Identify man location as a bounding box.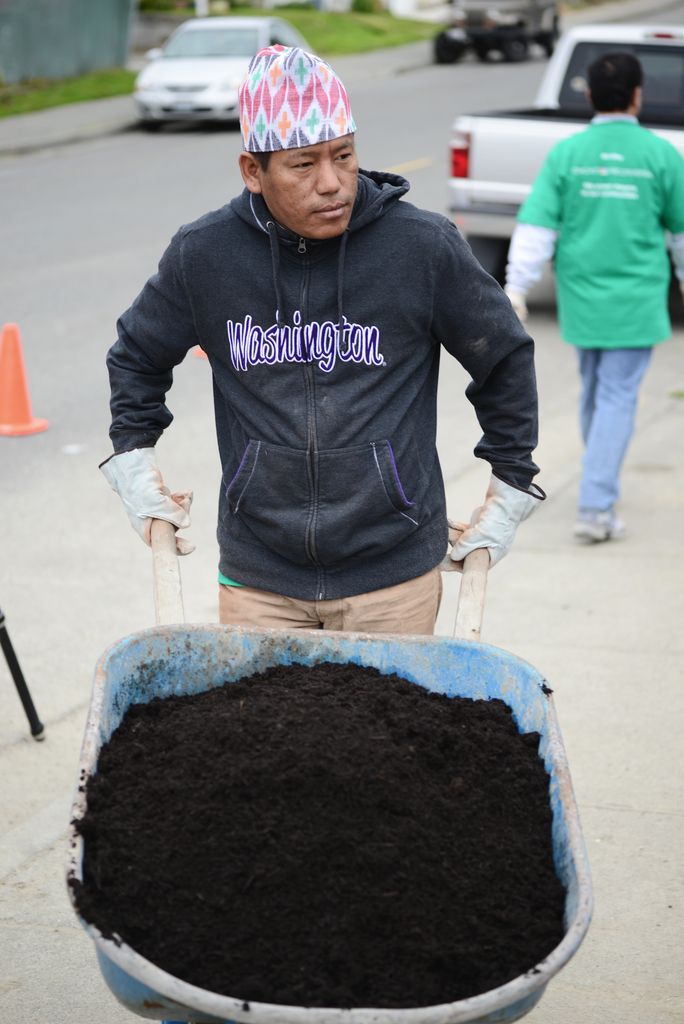
(504, 48, 683, 543).
